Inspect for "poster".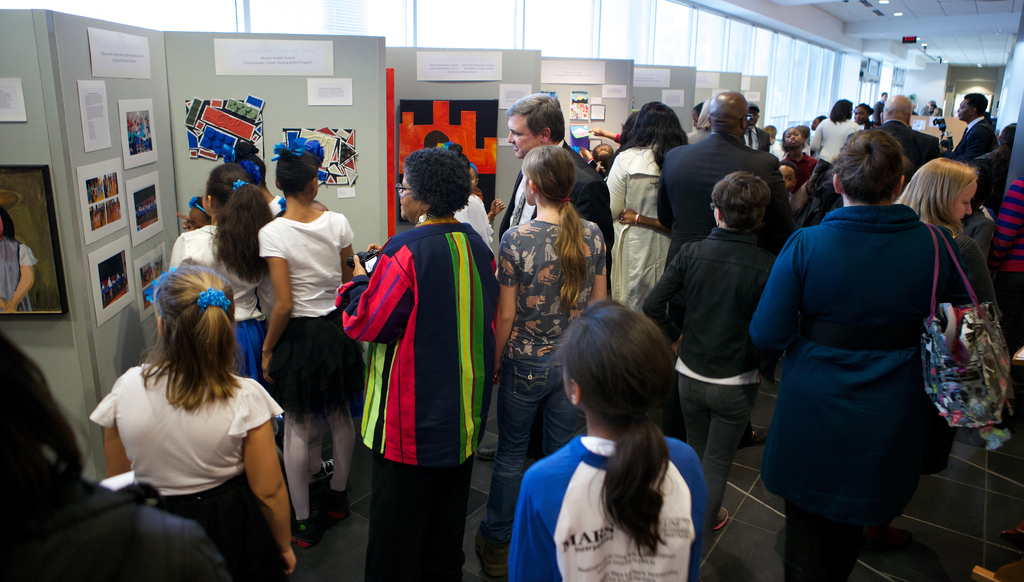
Inspection: Rect(662, 92, 681, 103).
